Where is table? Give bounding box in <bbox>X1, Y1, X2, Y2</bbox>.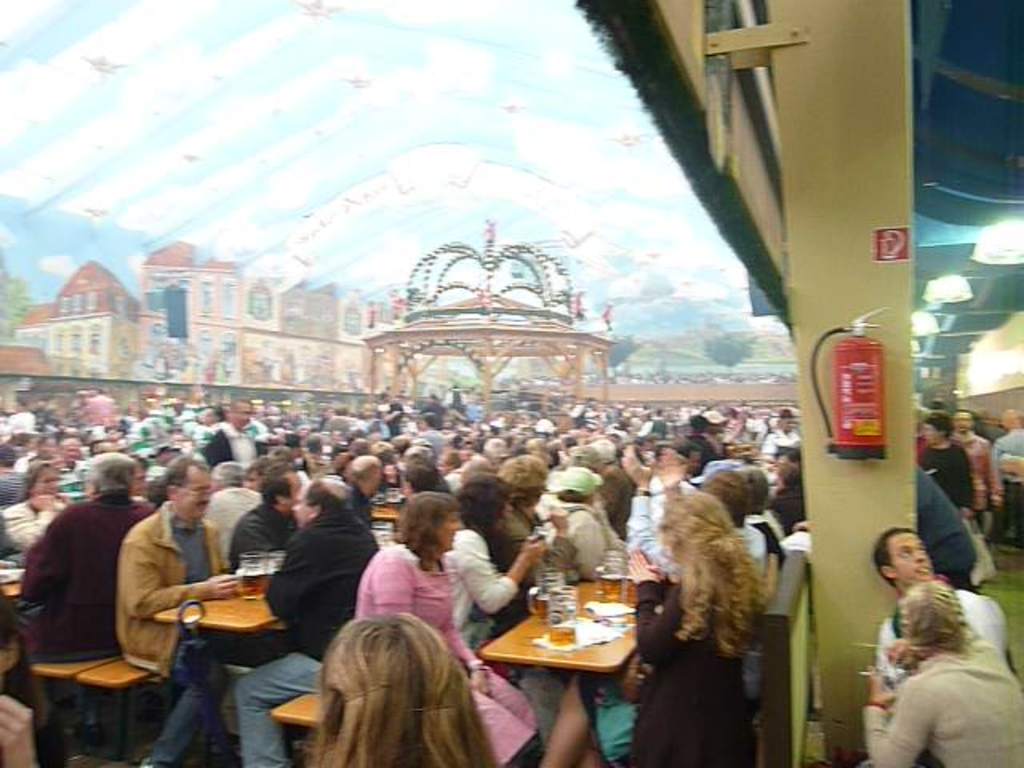
<bbox>154, 582, 294, 645</bbox>.
